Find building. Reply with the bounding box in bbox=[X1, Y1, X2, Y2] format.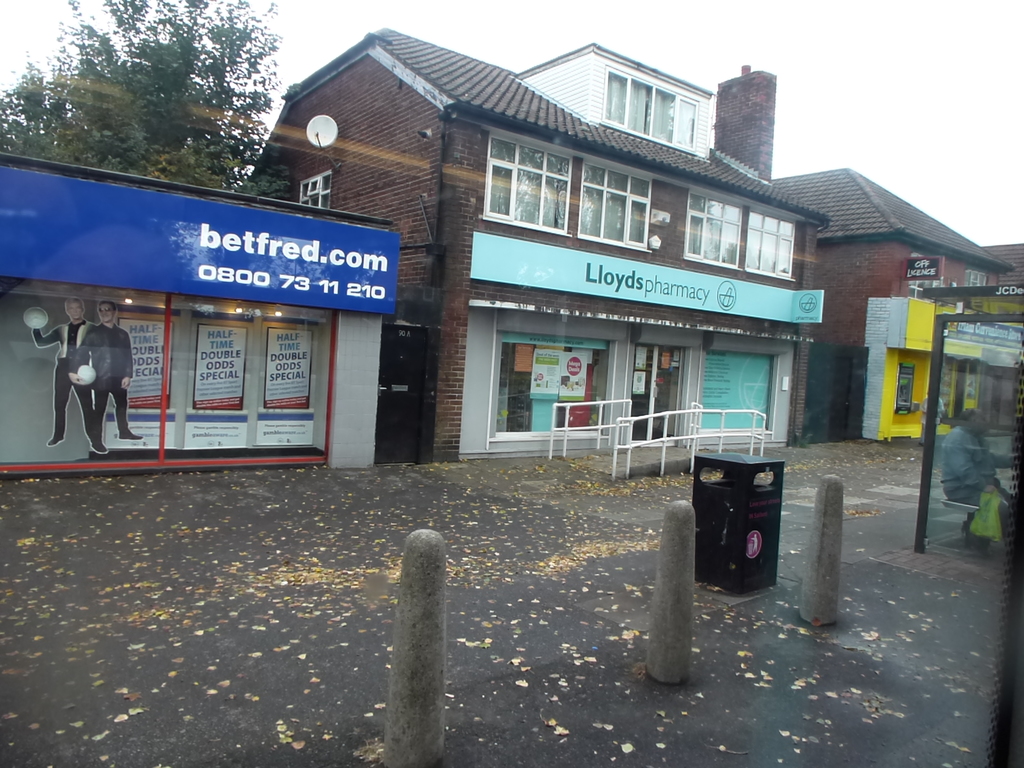
bbox=[769, 166, 1015, 444].
